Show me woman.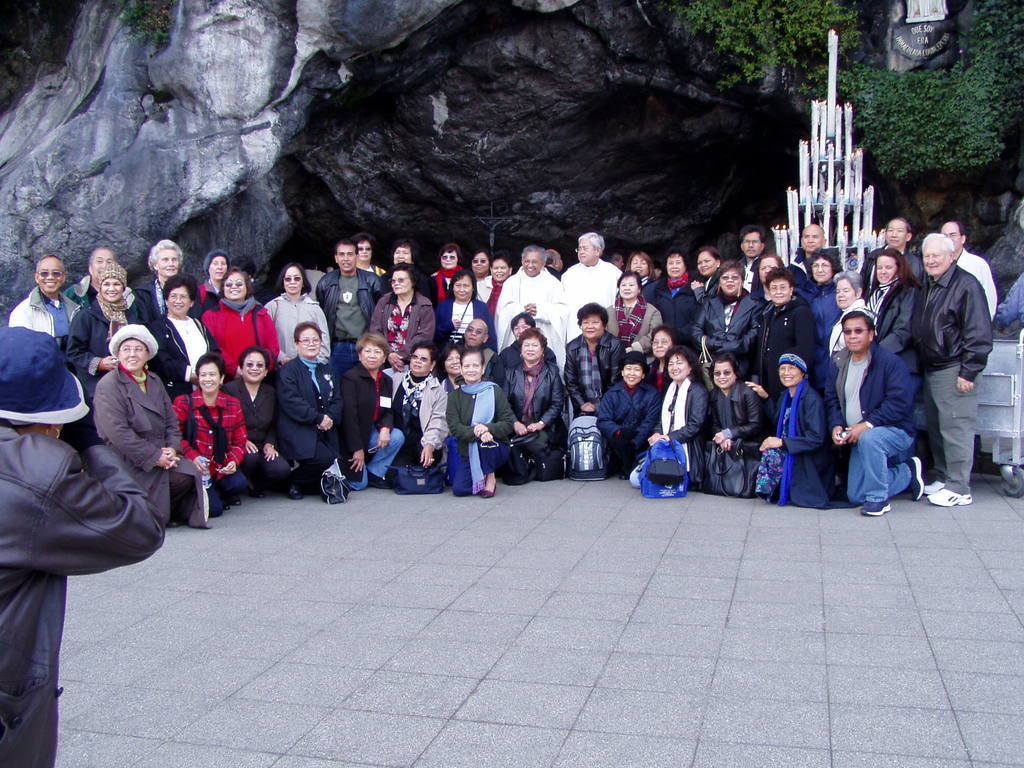
woman is here: select_region(762, 267, 821, 404).
